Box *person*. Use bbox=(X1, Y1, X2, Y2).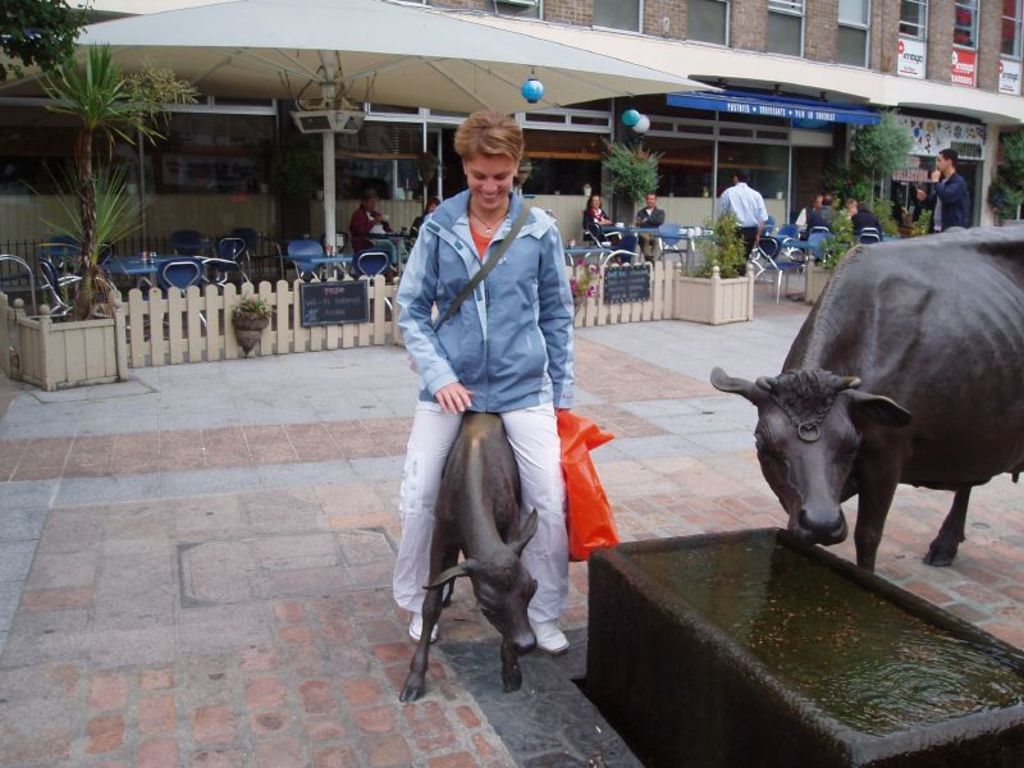
bbox=(855, 198, 881, 242).
